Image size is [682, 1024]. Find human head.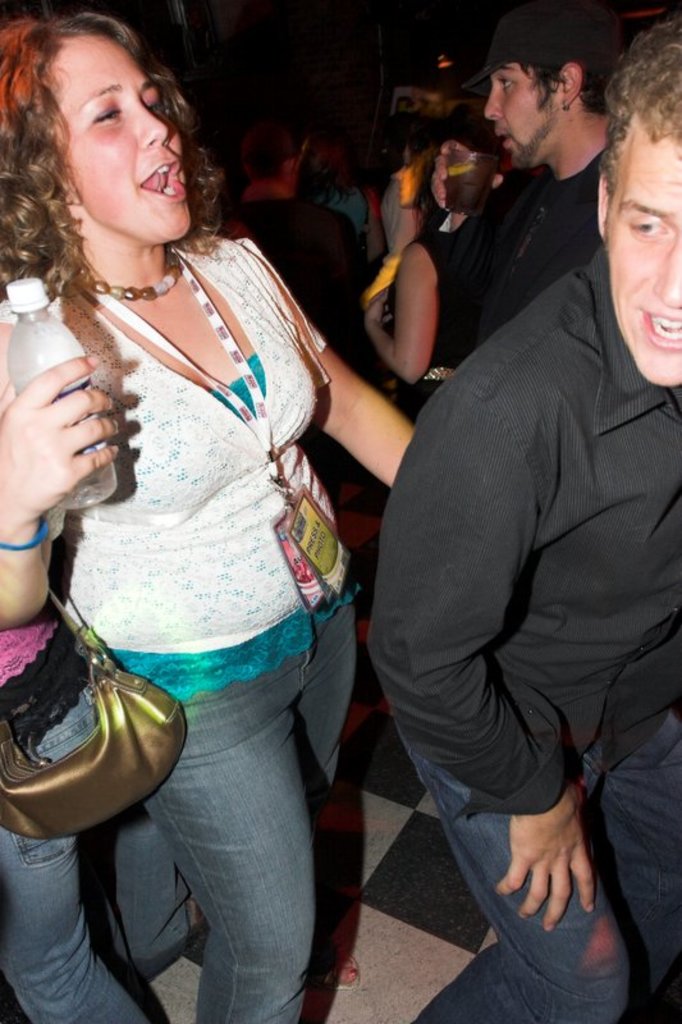
[left=599, top=18, right=681, bottom=388].
